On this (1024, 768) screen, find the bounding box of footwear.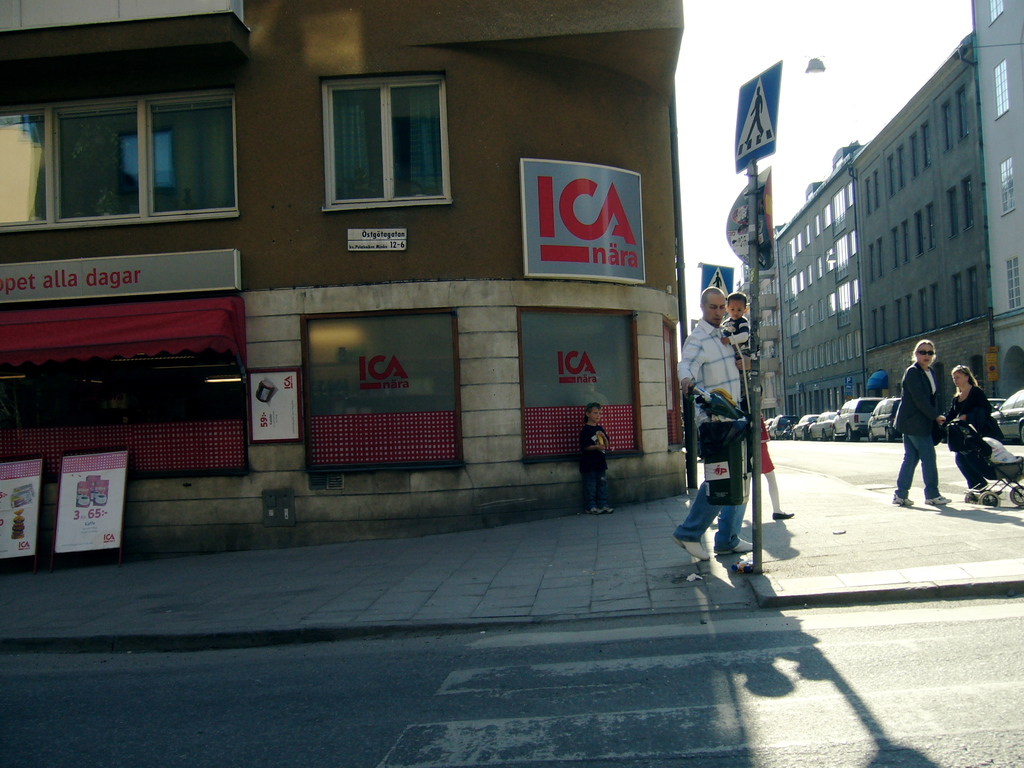
Bounding box: BBox(714, 538, 753, 556).
